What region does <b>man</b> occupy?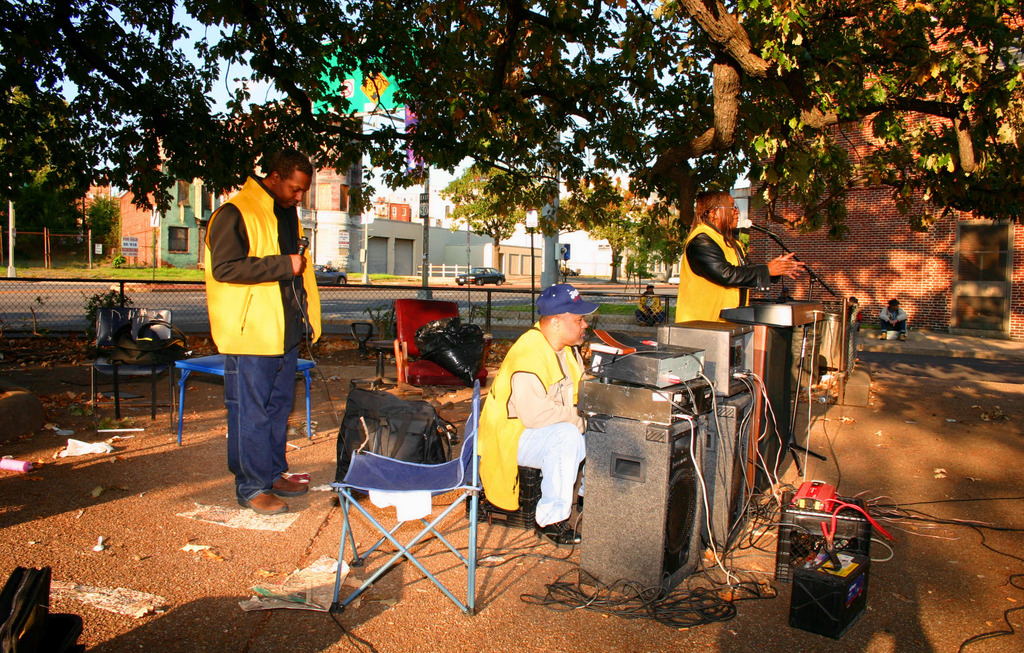
<bbox>474, 302, 599, 570</bbox>.
